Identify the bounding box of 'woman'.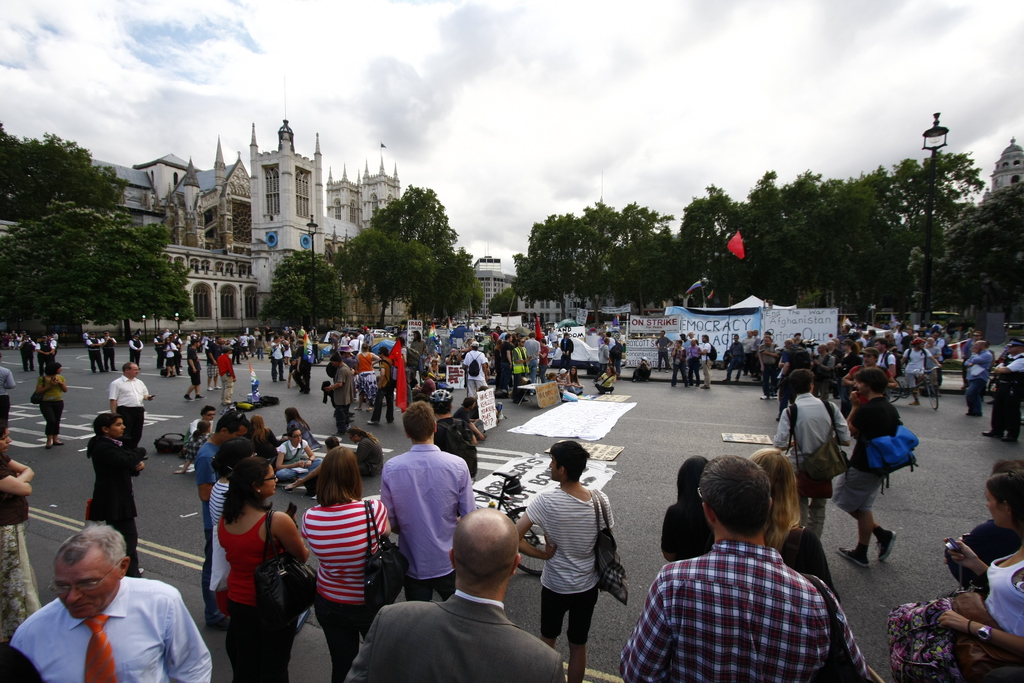
pyautogui.locateOnScreen(204, 441, 254, 616).
